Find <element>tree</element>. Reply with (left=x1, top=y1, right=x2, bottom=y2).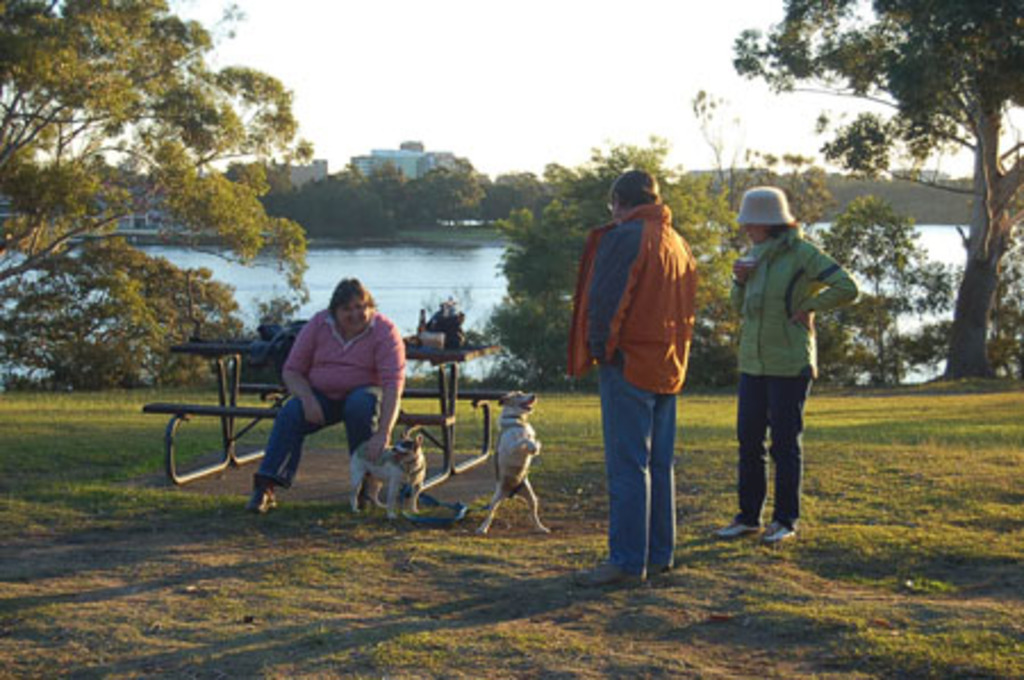
(left=0, top=27, right=316, bottom=416).
